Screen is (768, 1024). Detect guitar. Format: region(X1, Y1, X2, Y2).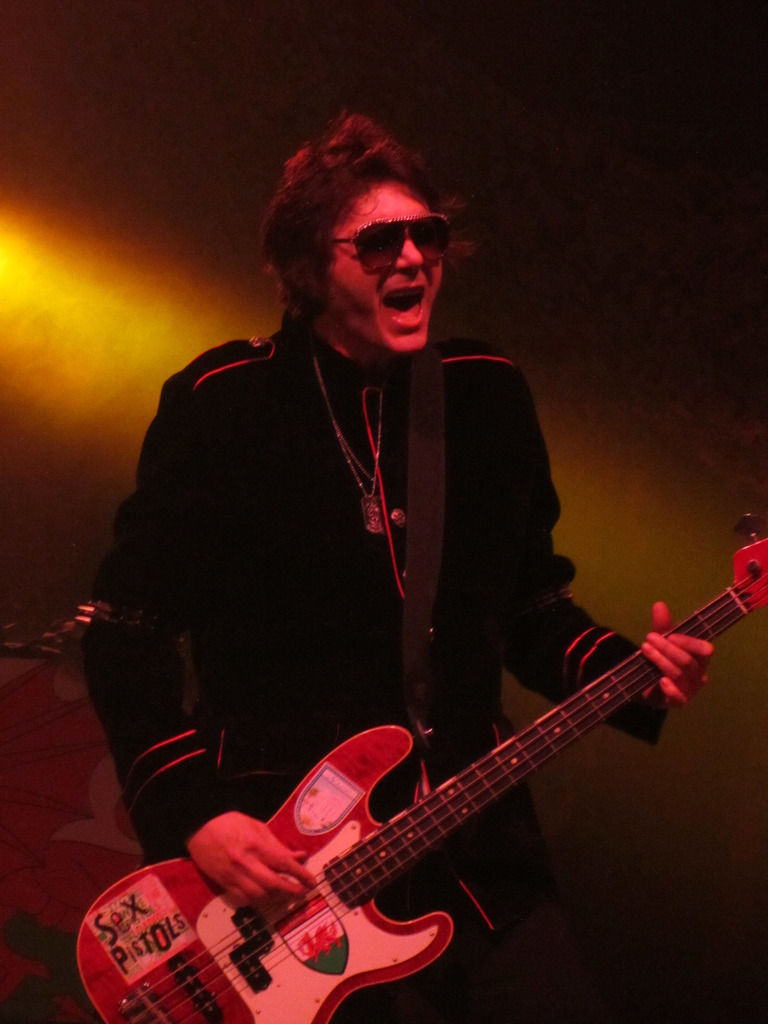
region(109, 574, 752, 1023).
